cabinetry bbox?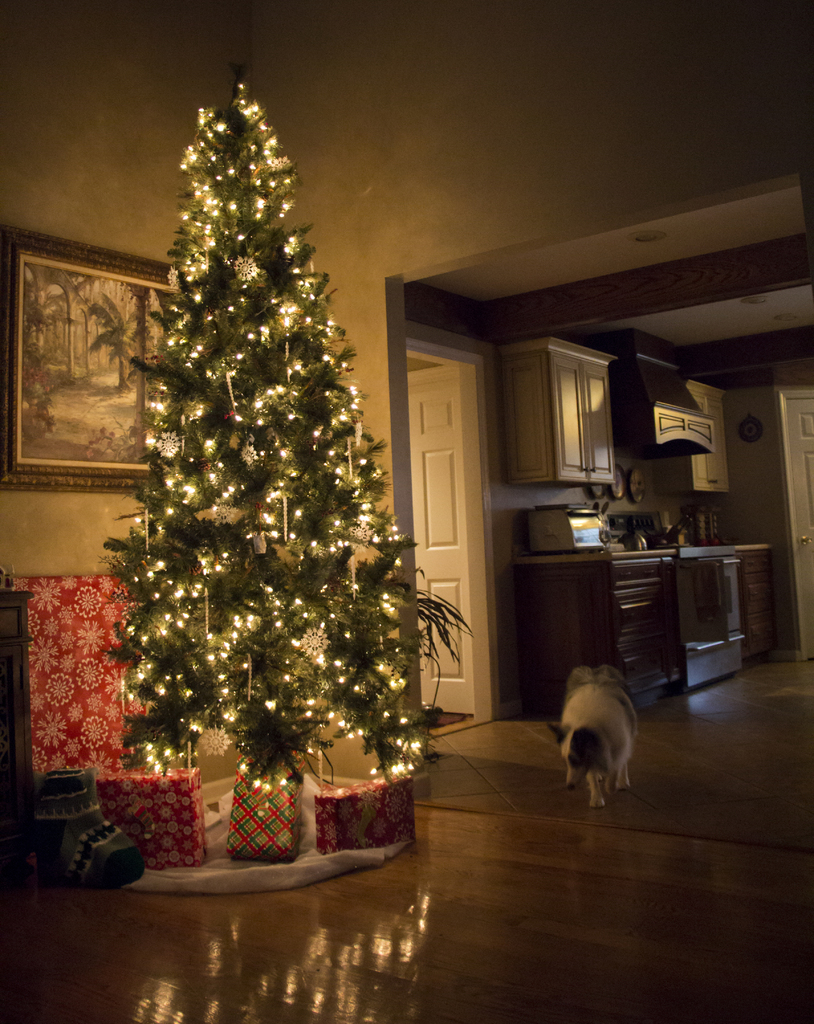
l=720, t=528, r=781, b=662
